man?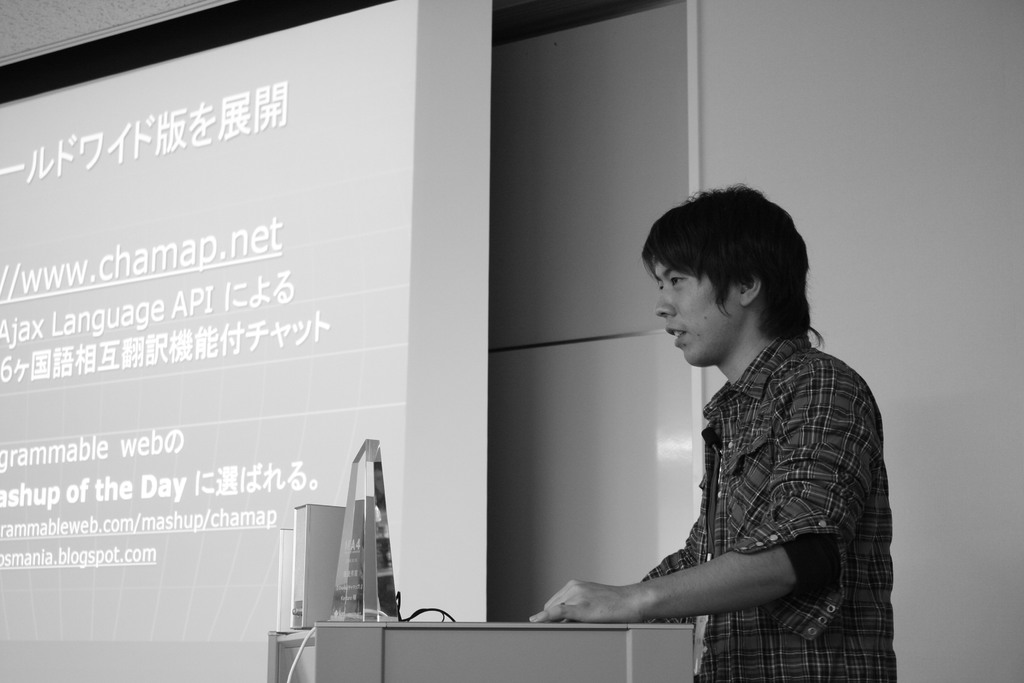
select_region(588, 192, 902, 682)
